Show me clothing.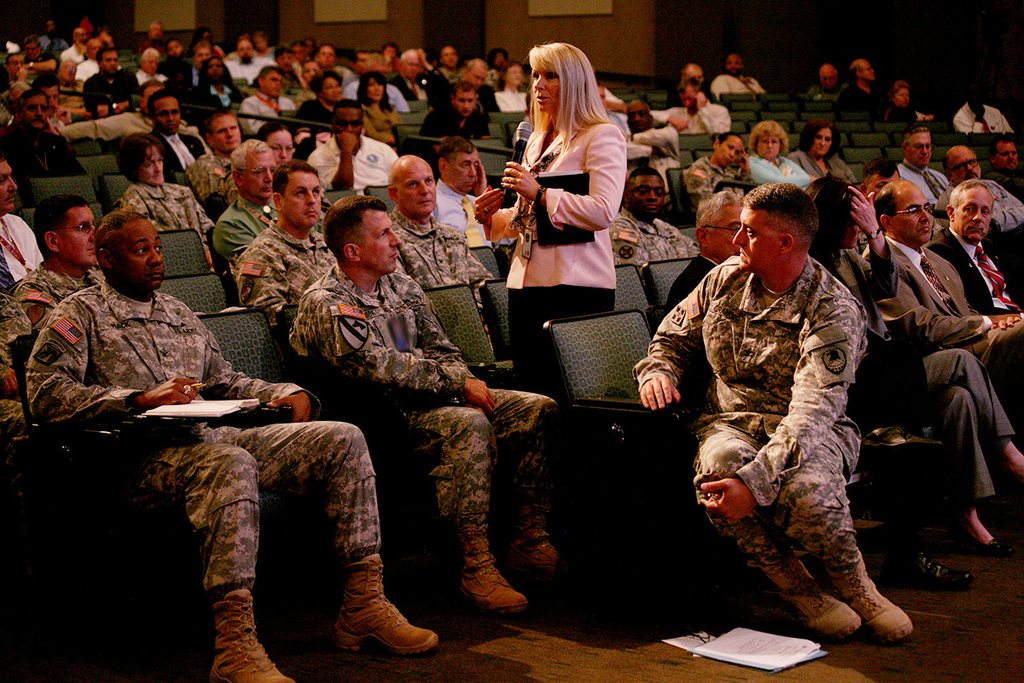
clothing is here: 462,77,497,103.
